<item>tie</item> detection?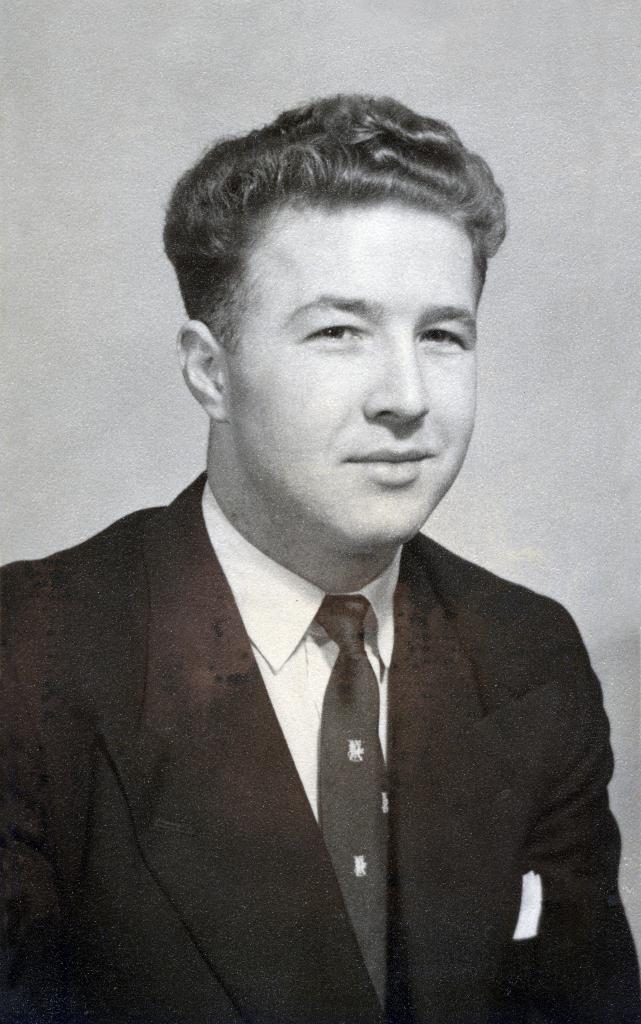
315:596:389:1012
